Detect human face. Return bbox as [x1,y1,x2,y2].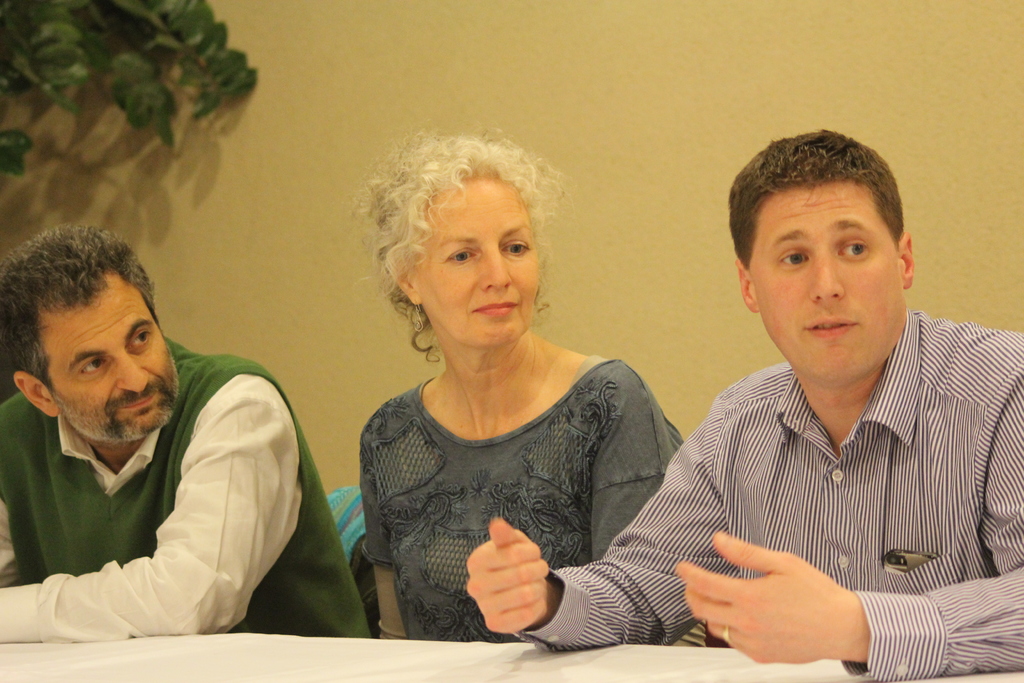
[413,177,540,345].
